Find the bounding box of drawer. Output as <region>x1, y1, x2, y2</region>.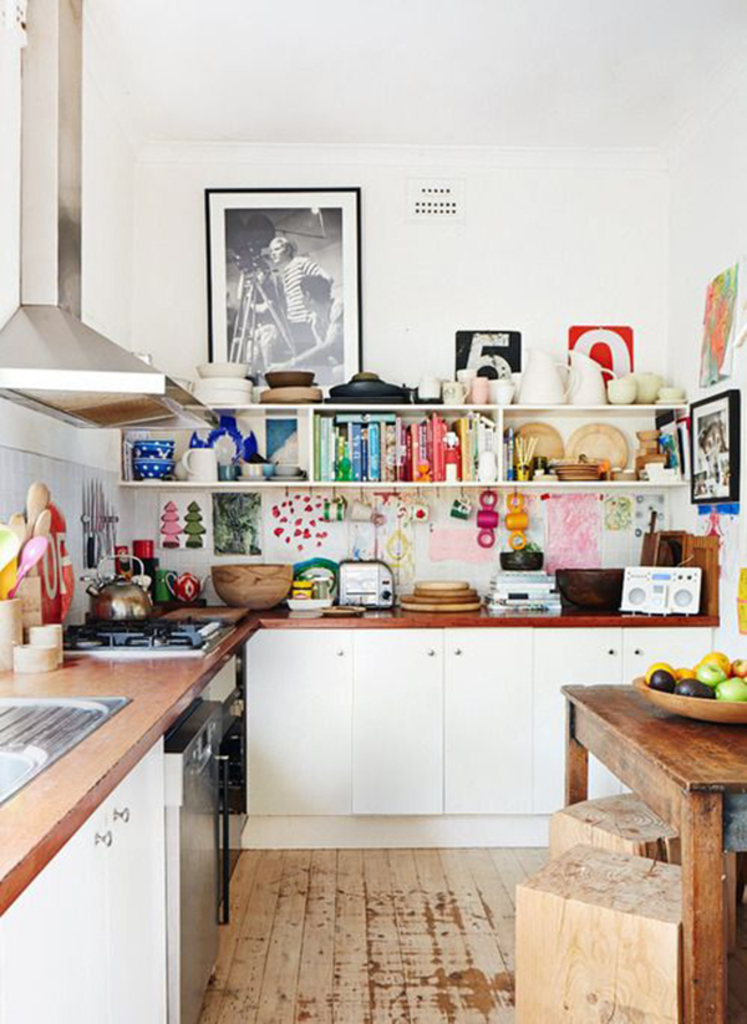
<region>162, 694, 225, 812</region>.
